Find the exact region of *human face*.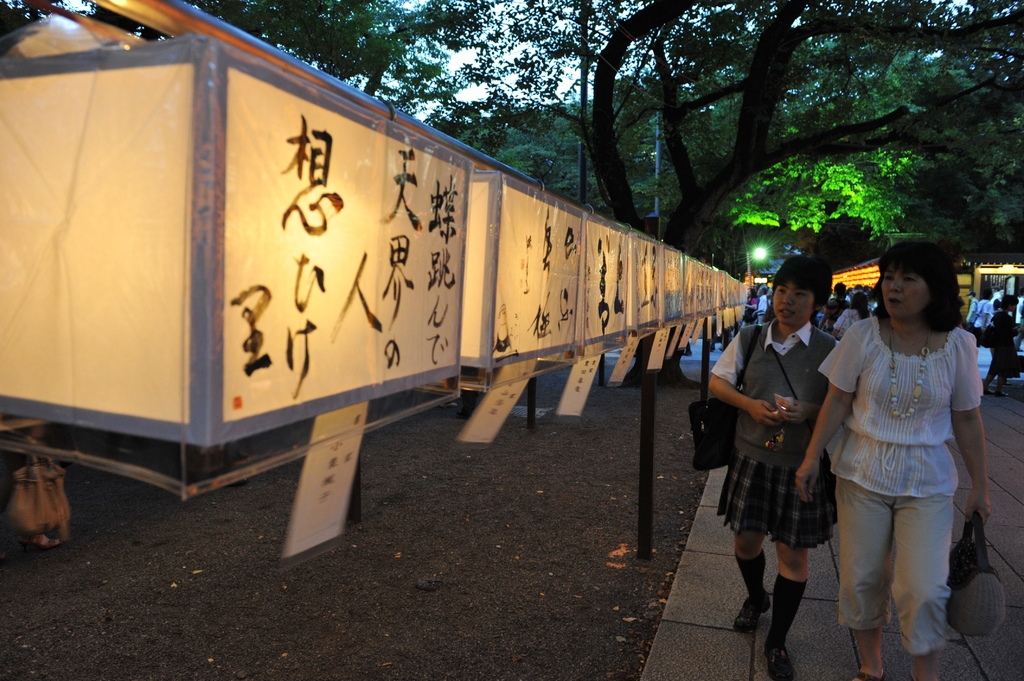
Exact region: bbox=(879, 269, 931, 324).
